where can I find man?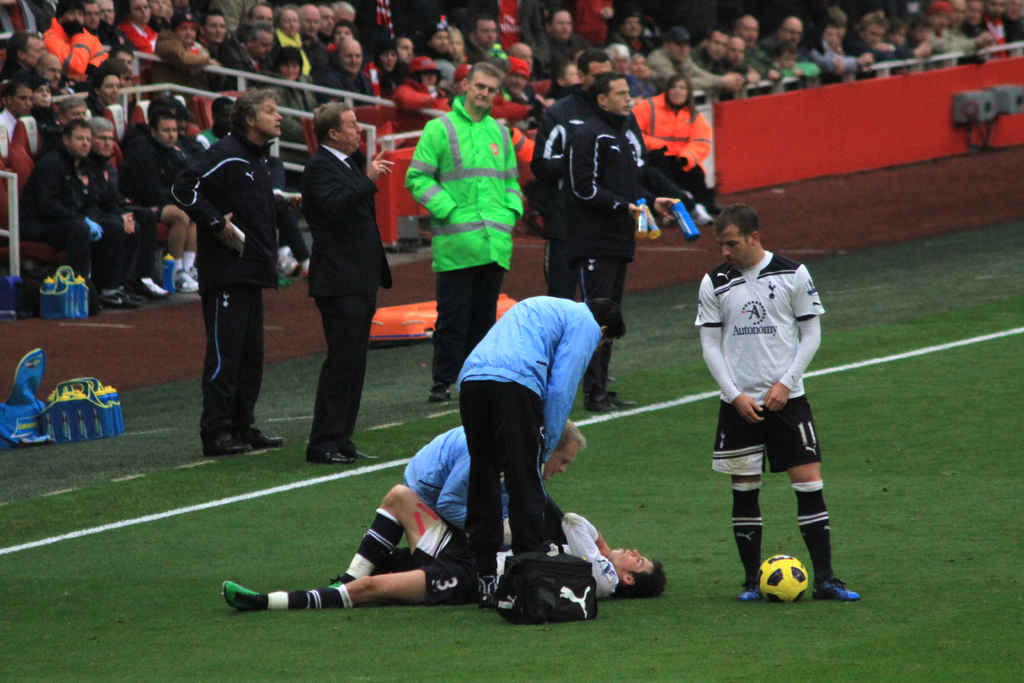
You can find it at x1=559 y1=76 x2=680 y2=411.
